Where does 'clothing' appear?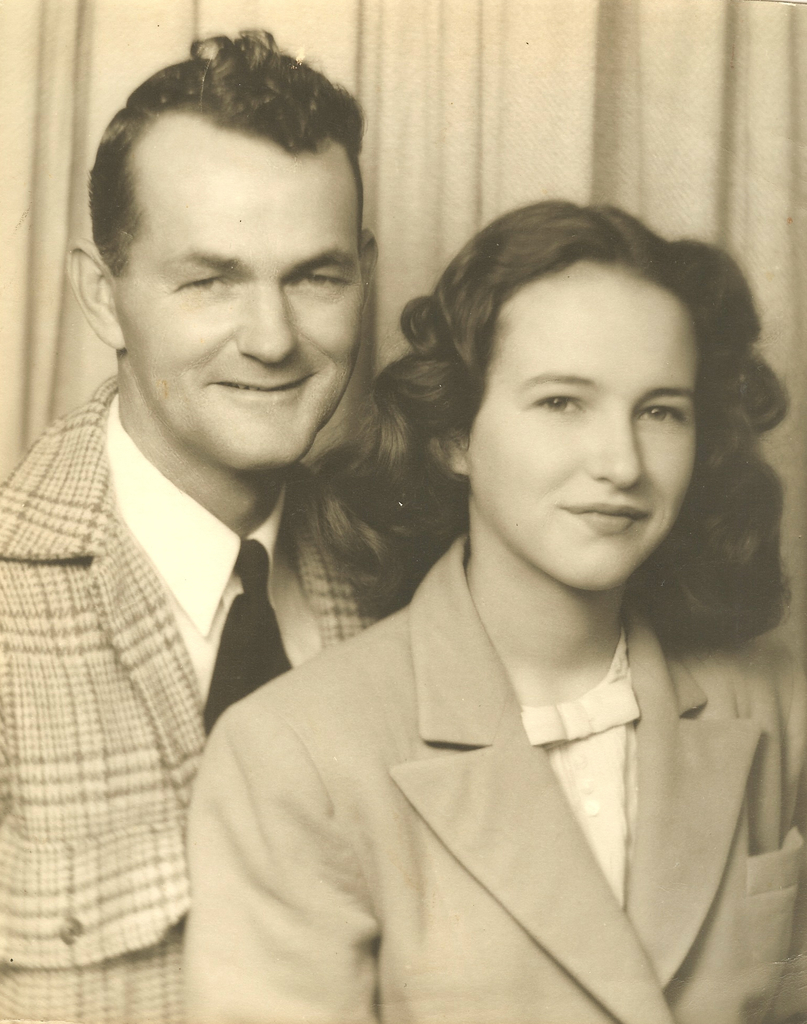
Appears at (x1=0, y1=370, x2=399, y2=1023).
